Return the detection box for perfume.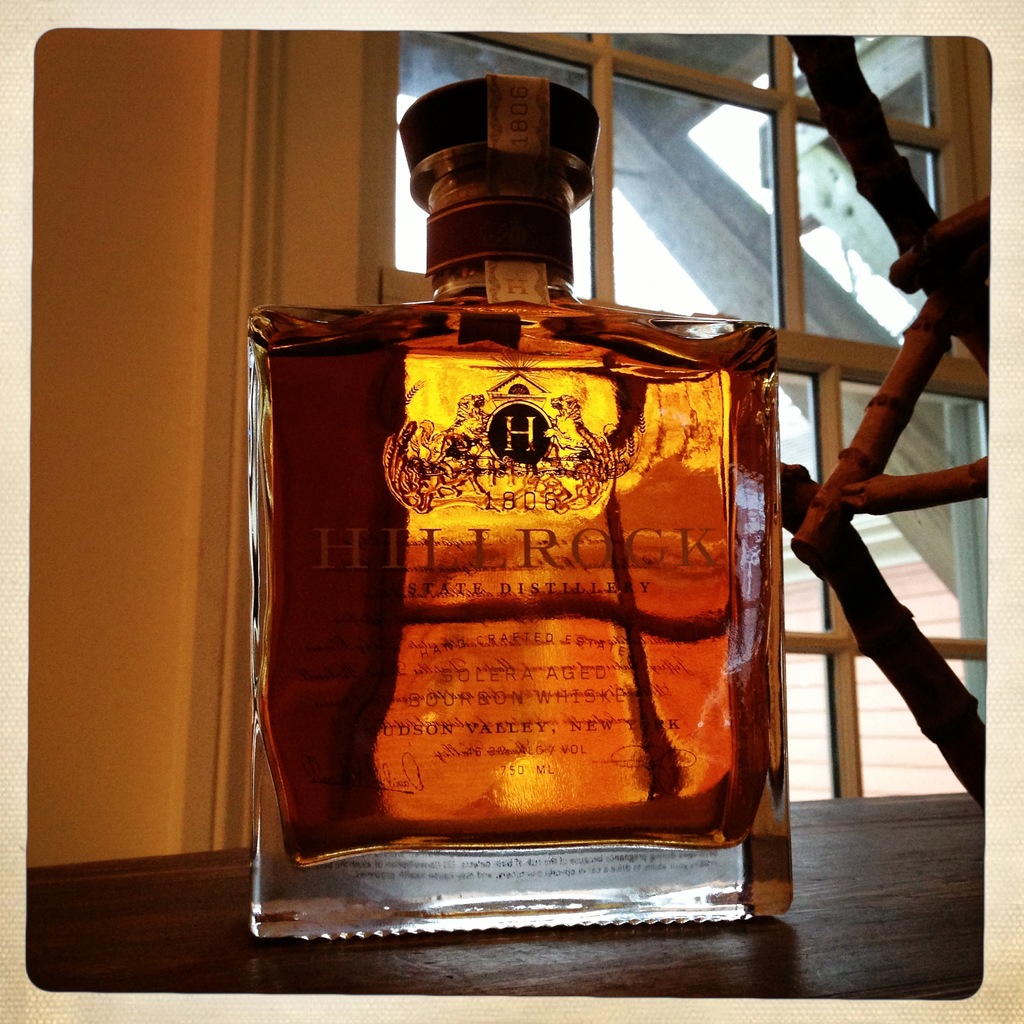
<box>256,69,801,945</box>.
